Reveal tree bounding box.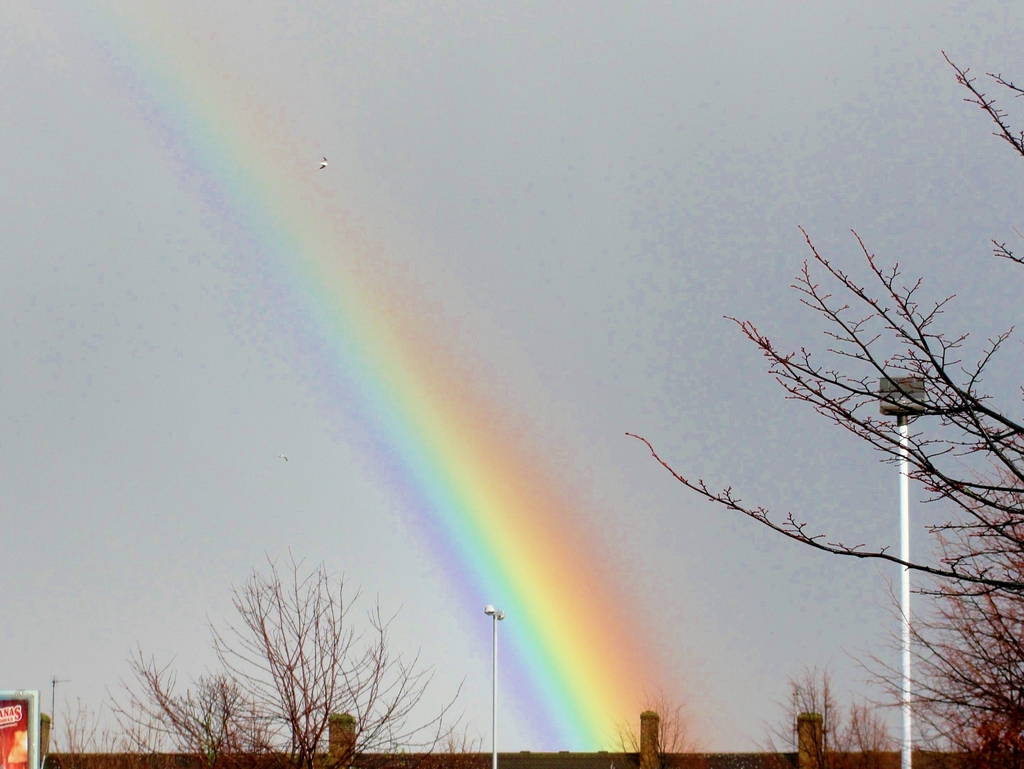
Revealed: detection(607, 702, 707, 768).
